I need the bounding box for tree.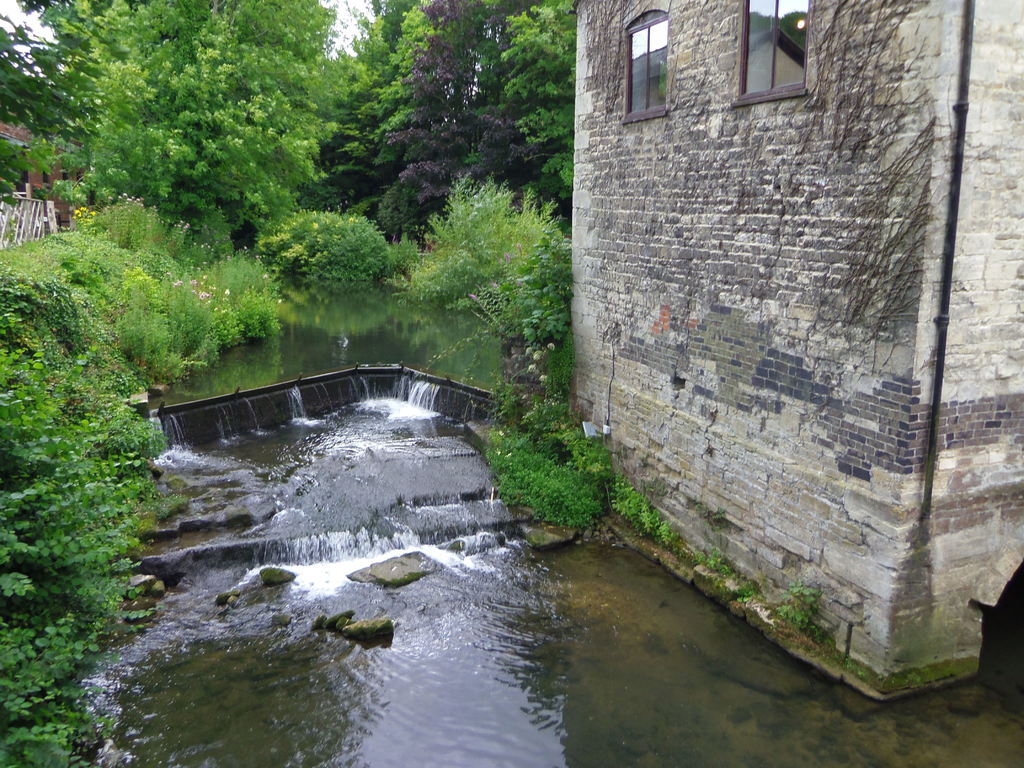
Here it is: pyautogui.locateOnScreen(0, 13, 83, 212).
